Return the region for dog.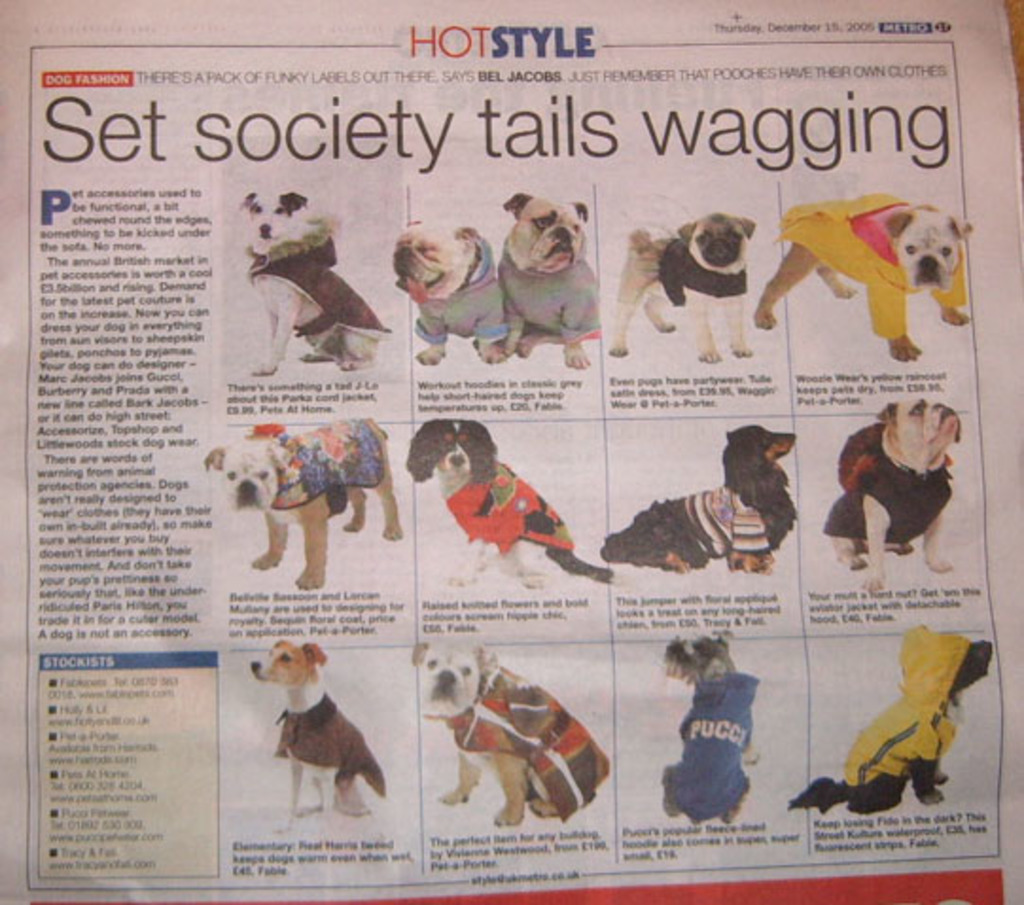
<region>818, 394, 967, 589</region>.
